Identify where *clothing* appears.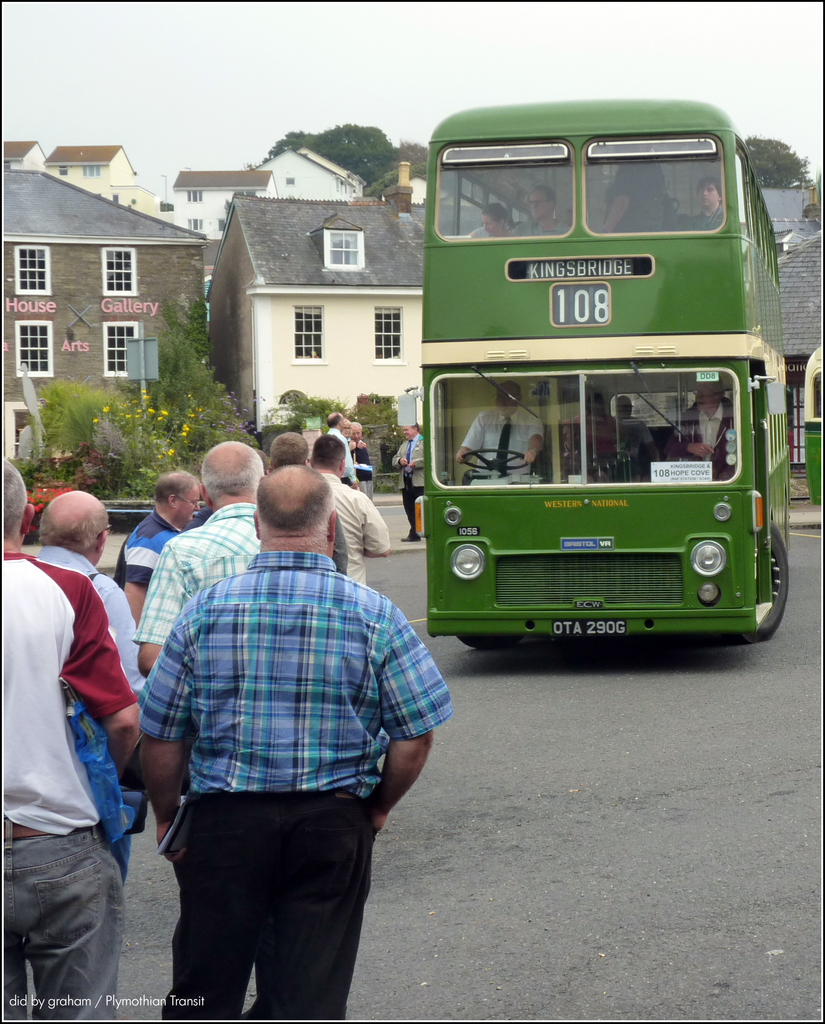
Appears at rect(388, 435, 426, 525).
